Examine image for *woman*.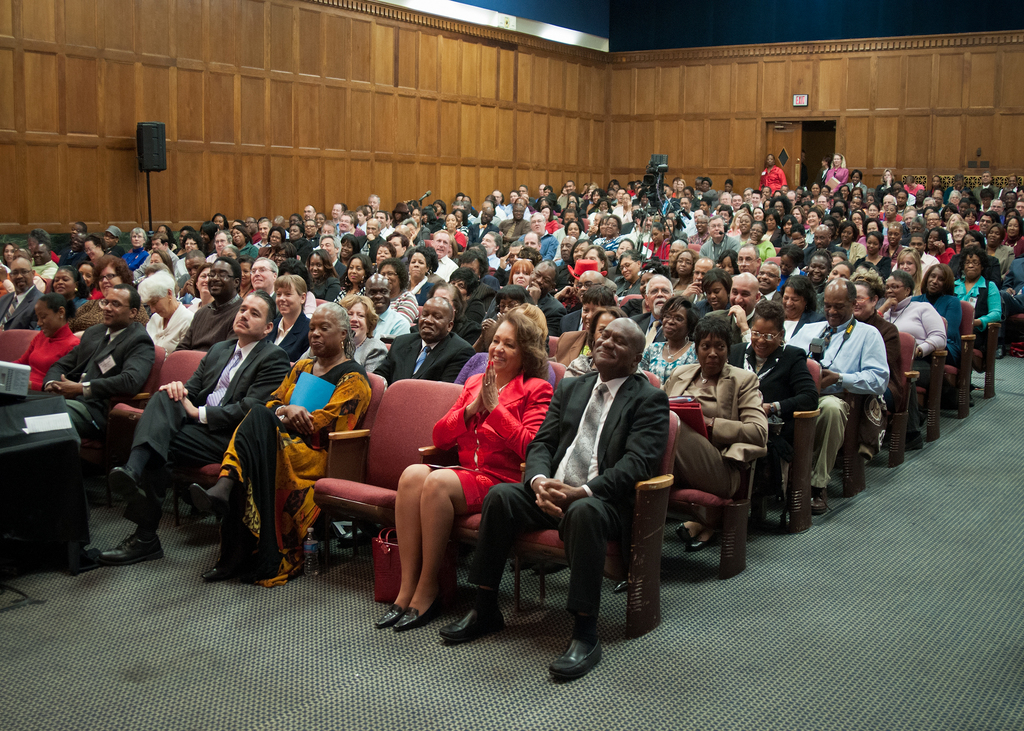
Examination result: l=912, t=261, r=974, b=356.
